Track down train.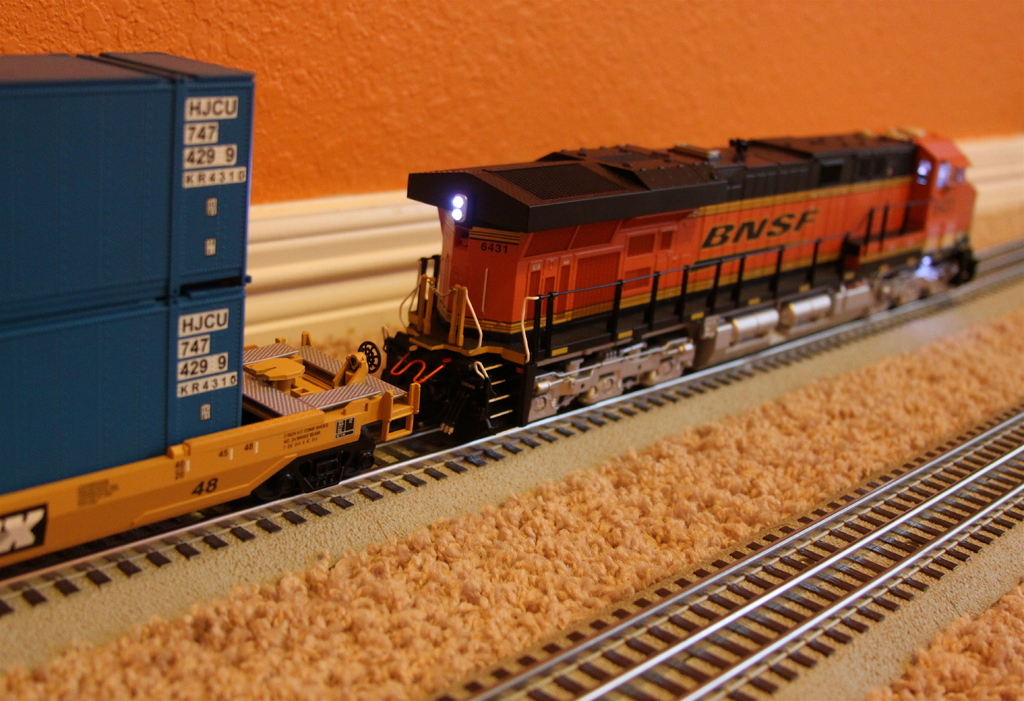
Tracked to rect(0, 56, 977, 577).
